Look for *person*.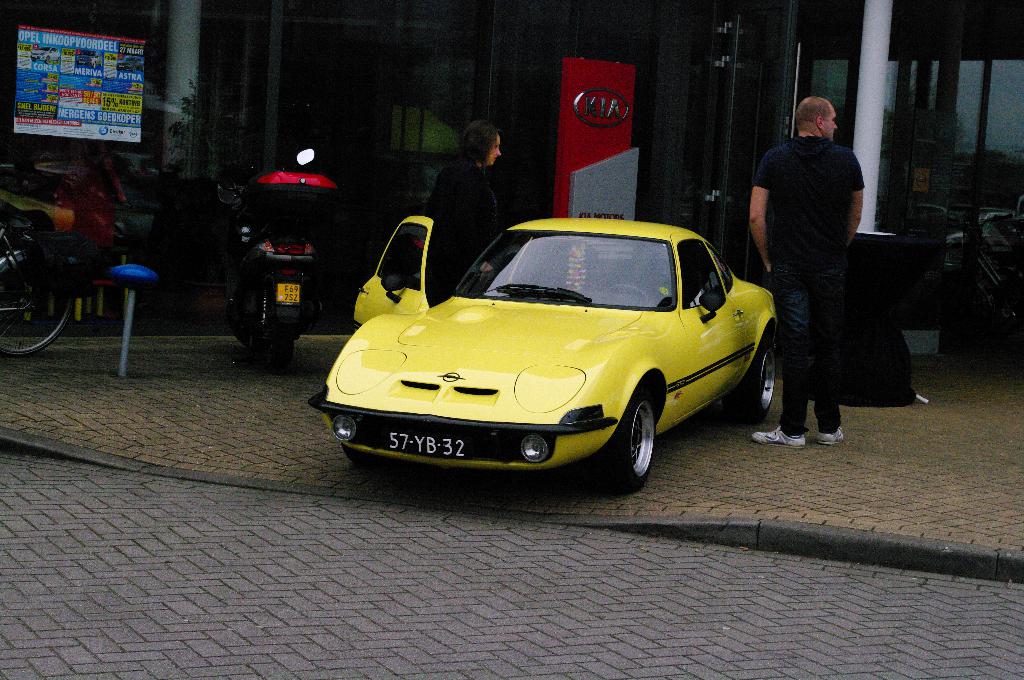
Found: 759 92 883 427.
